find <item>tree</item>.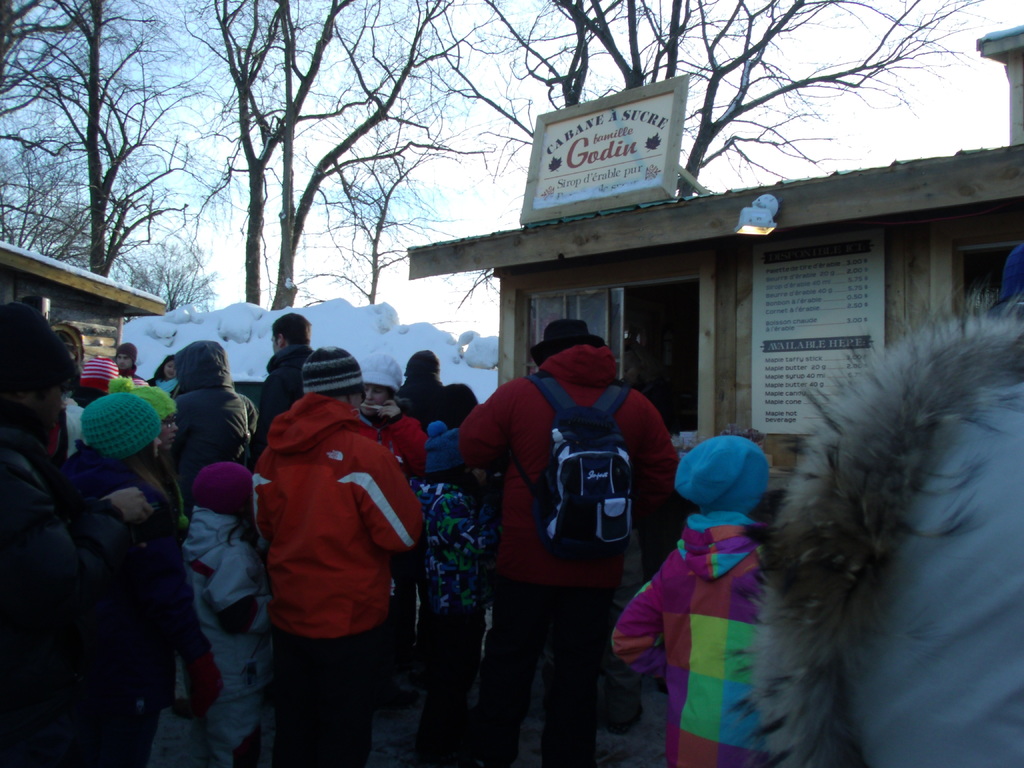
l=176, t=0, r=502, b=310.
